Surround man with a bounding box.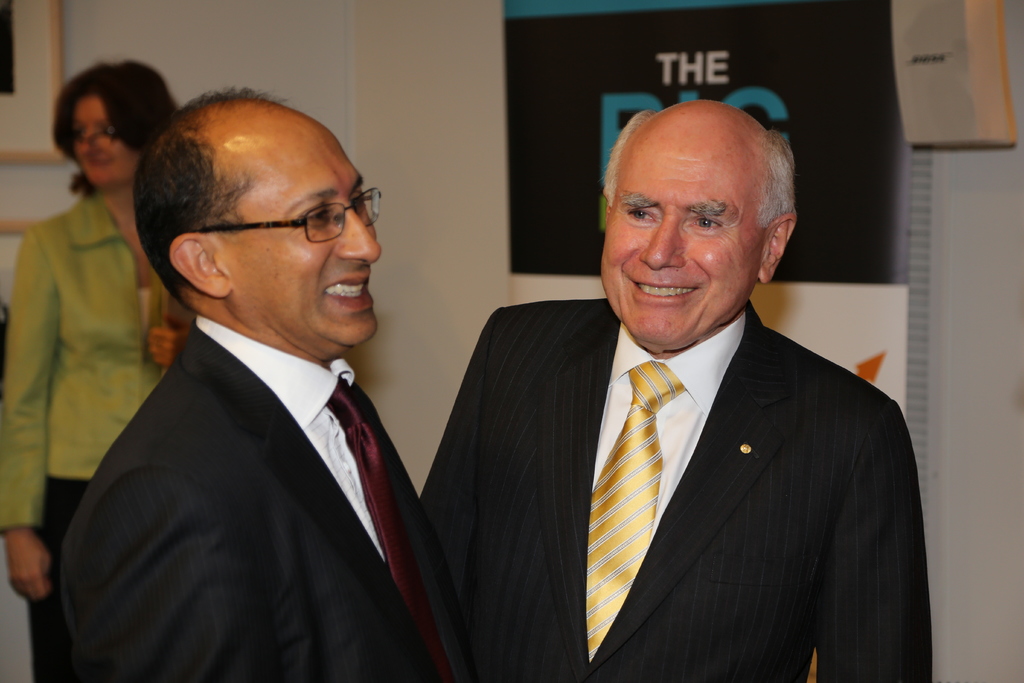
420,99,933,682.
